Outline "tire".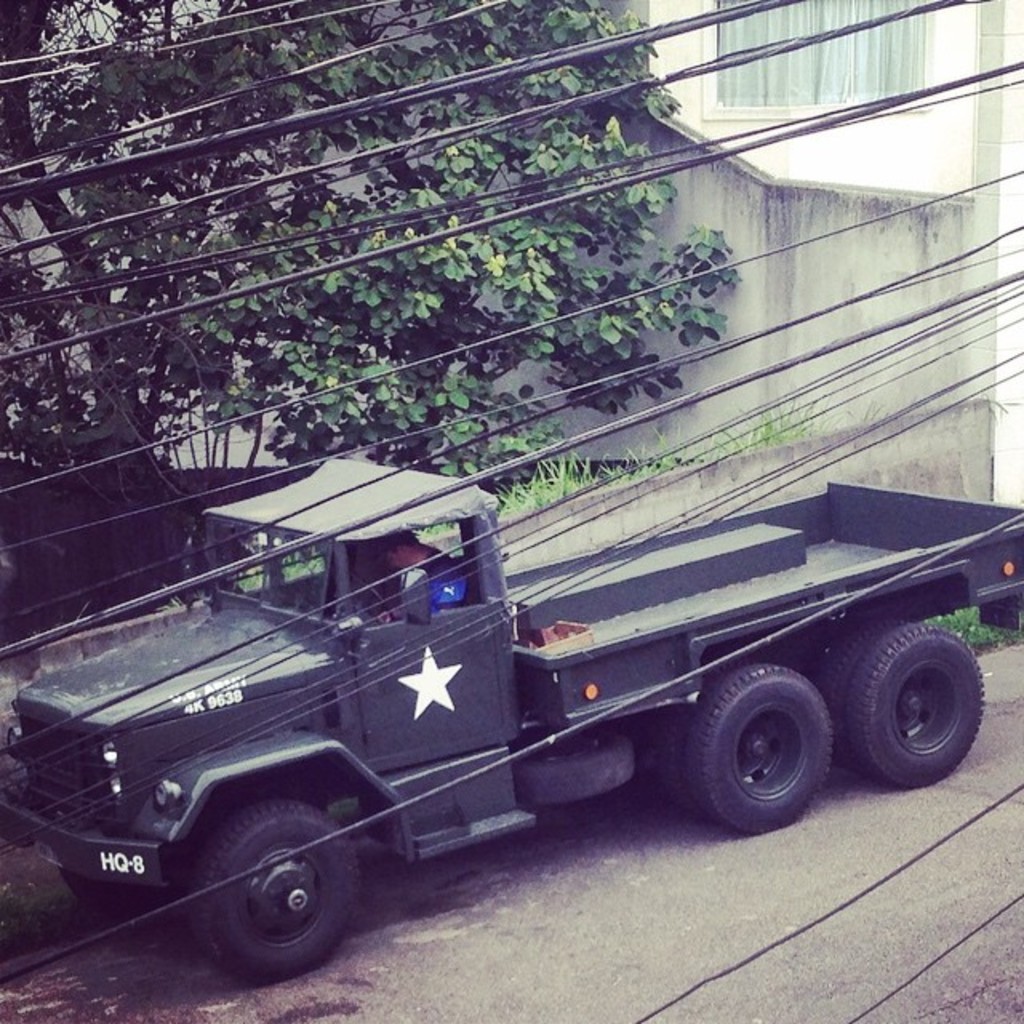
Outline: bbox(504, 722, 643, 806).
